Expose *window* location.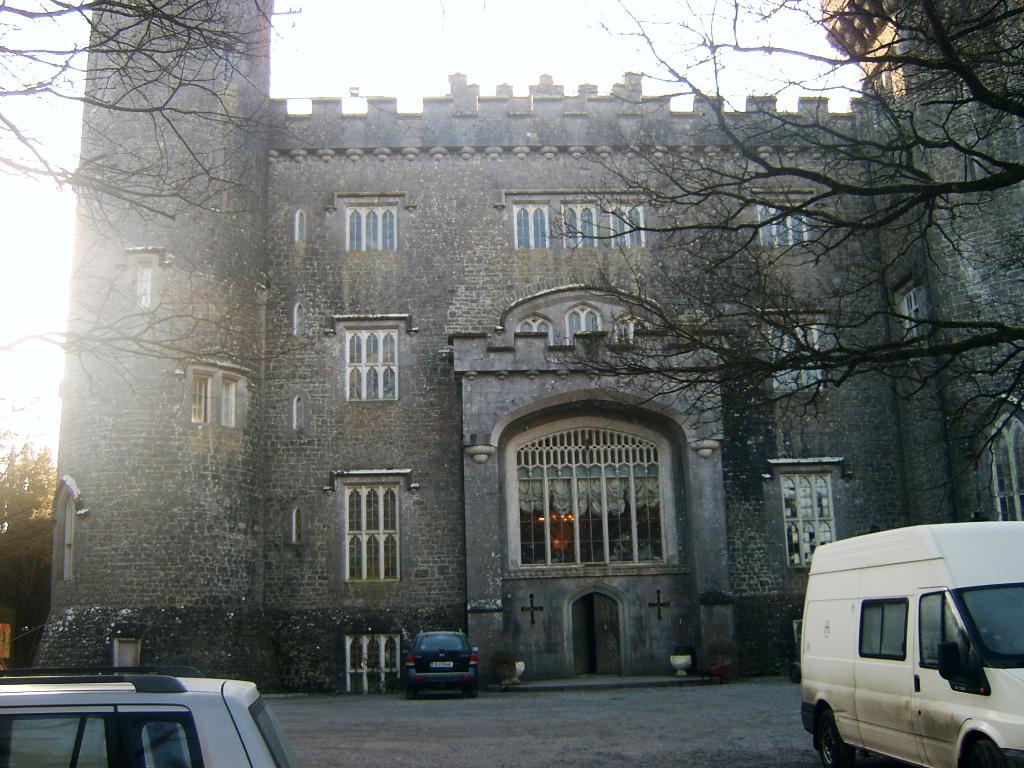
Exposed at 191 368 250 438.
